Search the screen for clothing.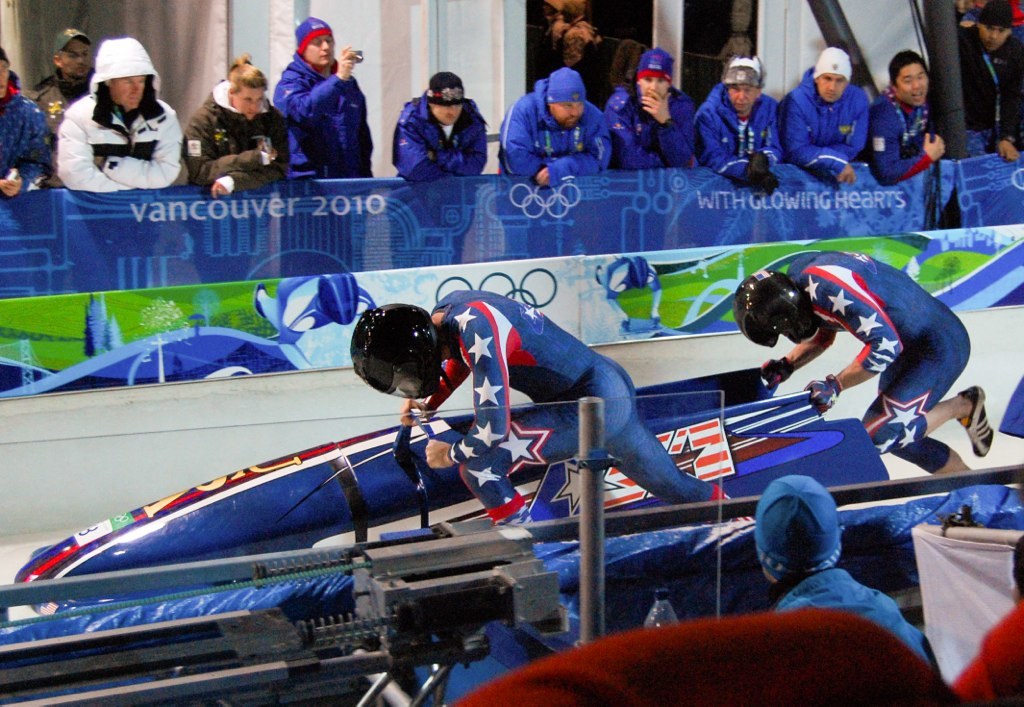
Found at [390, 89, 488, 186].
